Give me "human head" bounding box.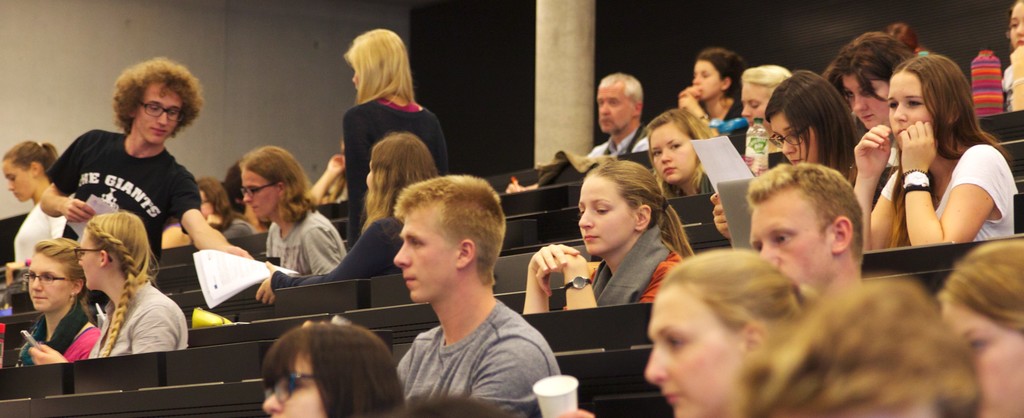
crop(763, 70, 847, 164).
